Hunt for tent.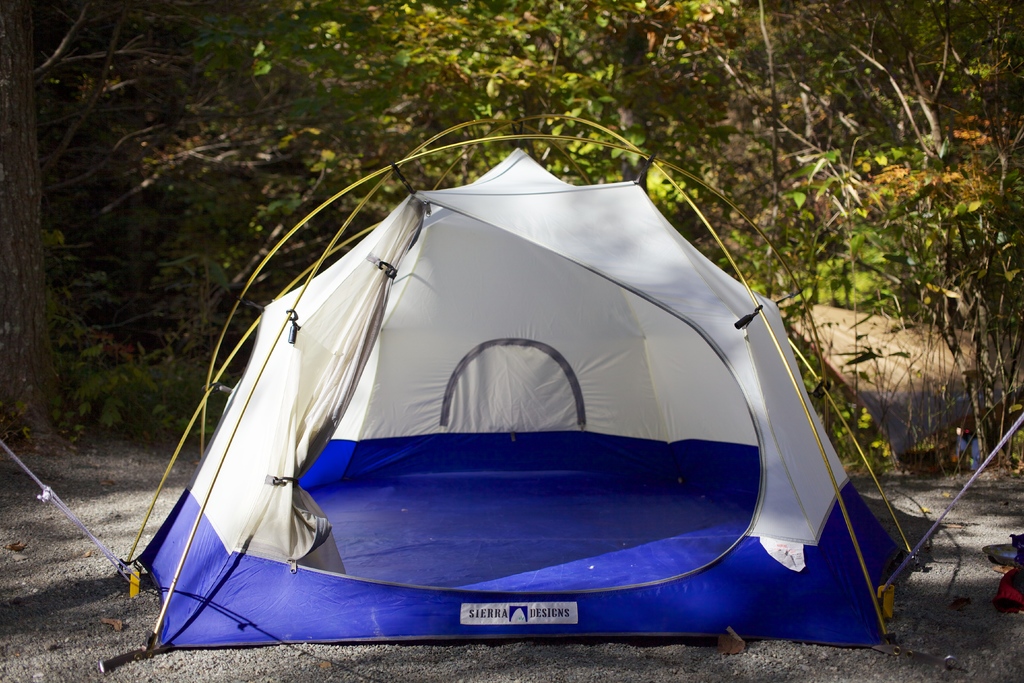
Hunted down at <region>0, 113, 1023, 677</region>.
